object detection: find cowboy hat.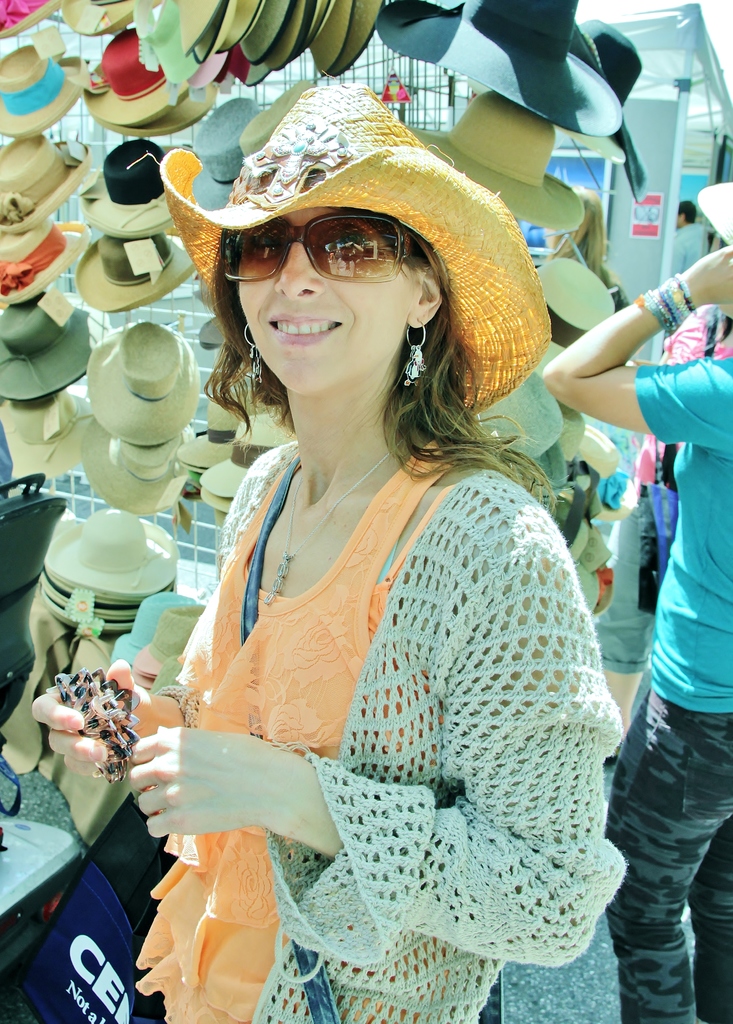
bbox=[573, 26, 648, 200].
